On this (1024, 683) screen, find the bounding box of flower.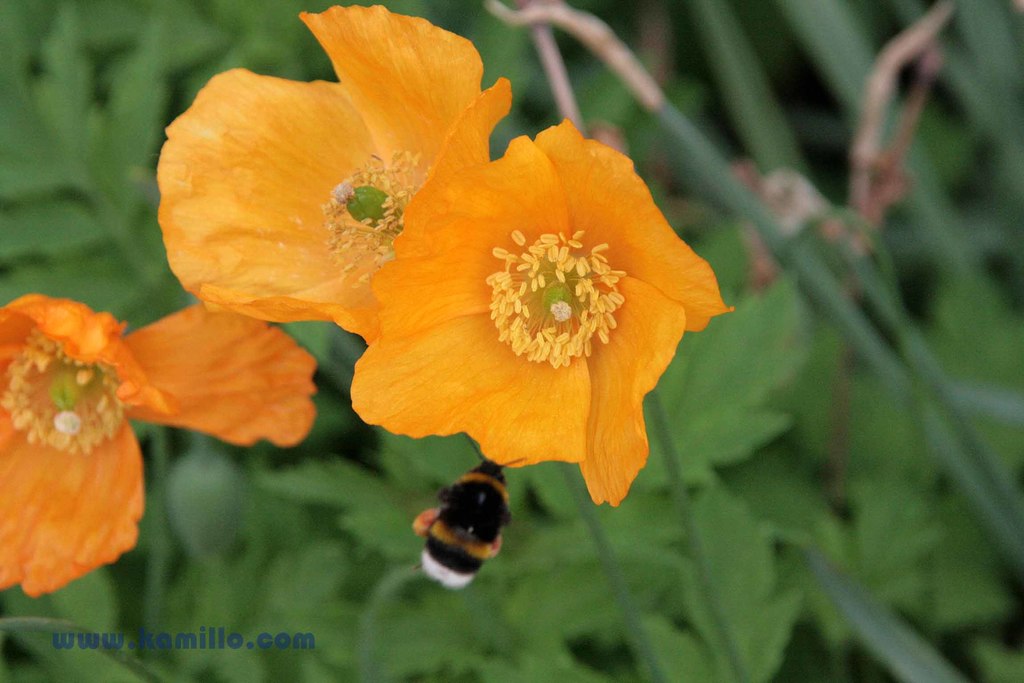
Bounding box: {"x1": 154, "y1": 4, "x2": 514, "y2": 346}.
